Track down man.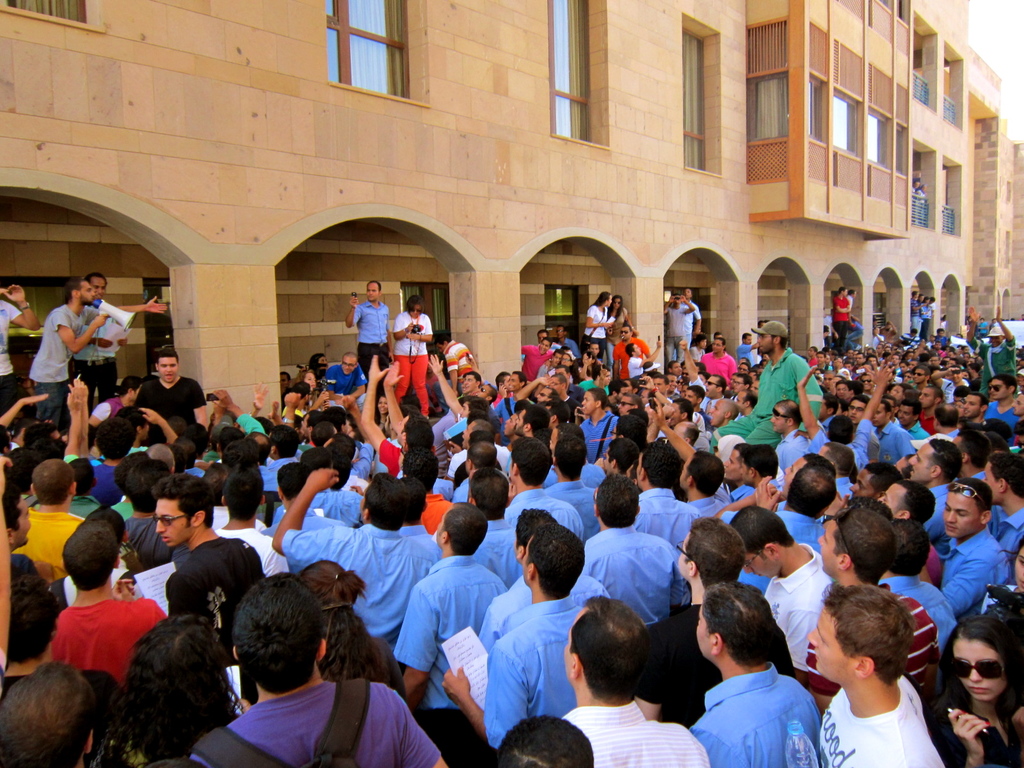
Tracked to (35,273,114,431).
